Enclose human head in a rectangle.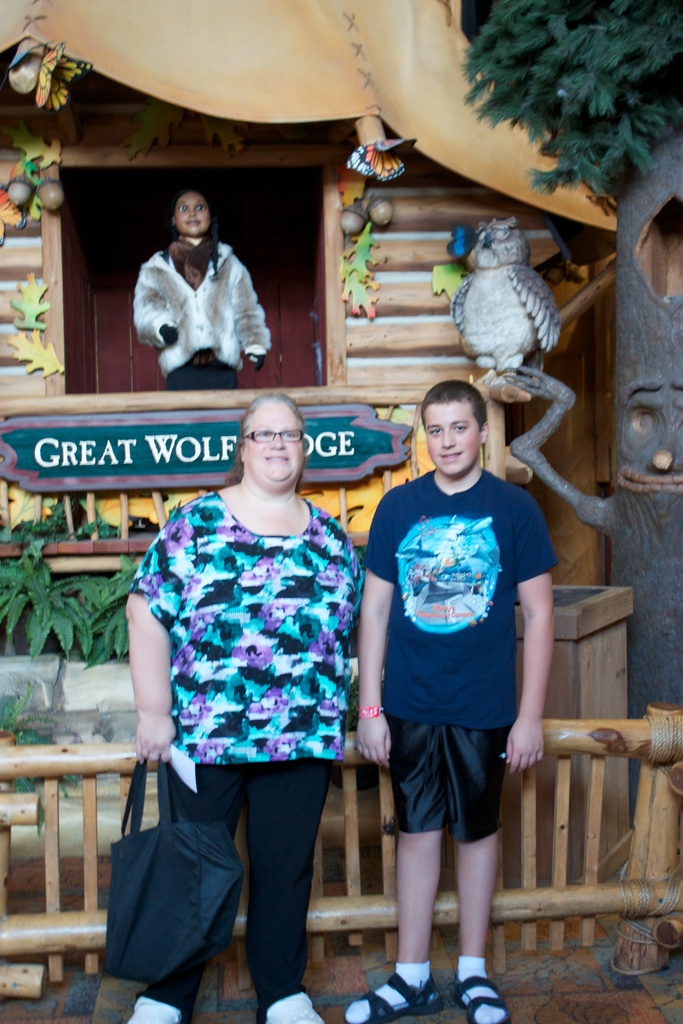
422,373,493,480.
